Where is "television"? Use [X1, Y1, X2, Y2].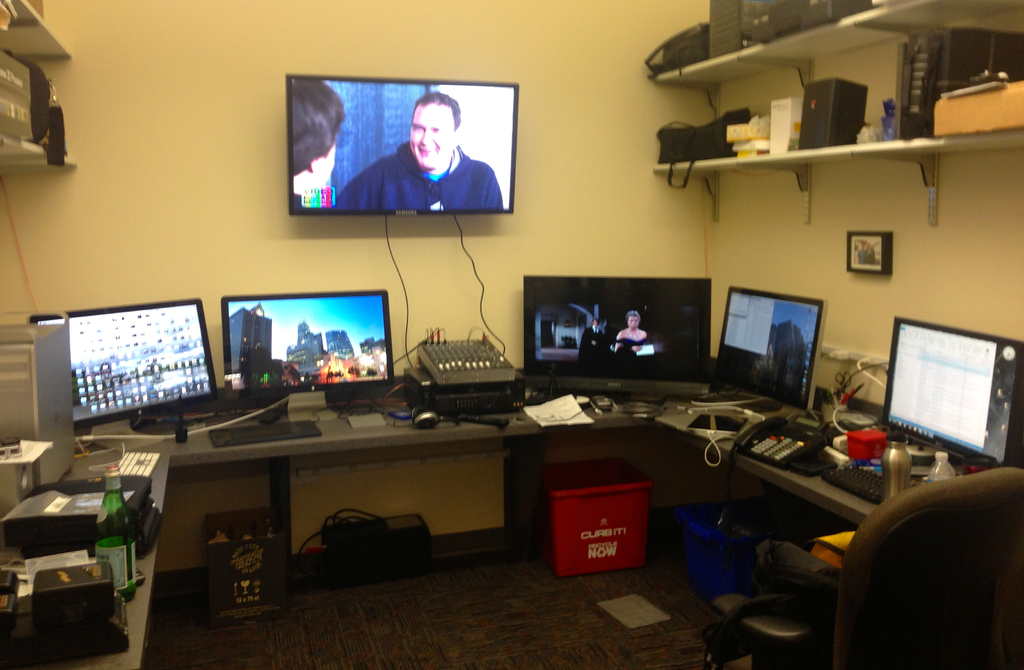
[285, 72, 518, 214].
